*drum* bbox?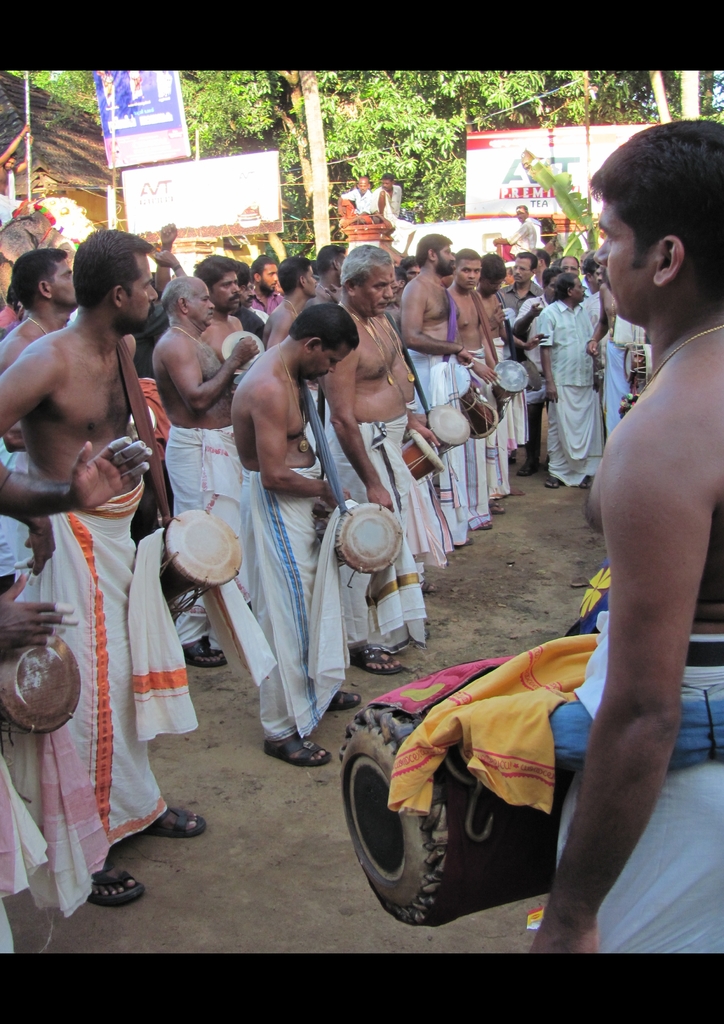
BBox(400, 428, 447, 484)
